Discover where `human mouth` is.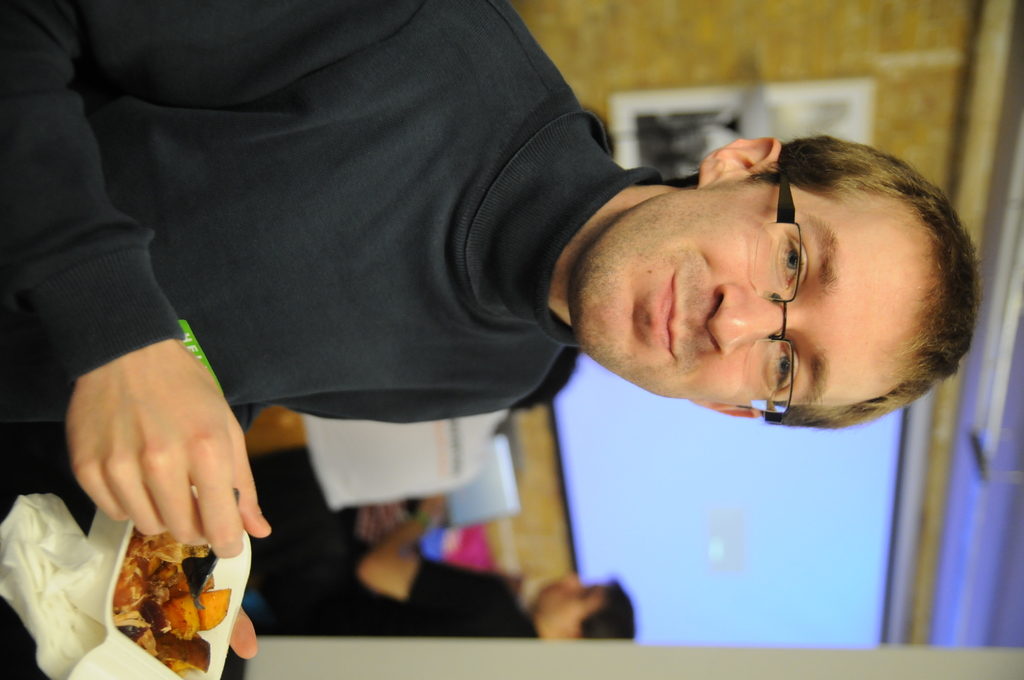
Discovered at bbox(658, 278, 673, 357).
